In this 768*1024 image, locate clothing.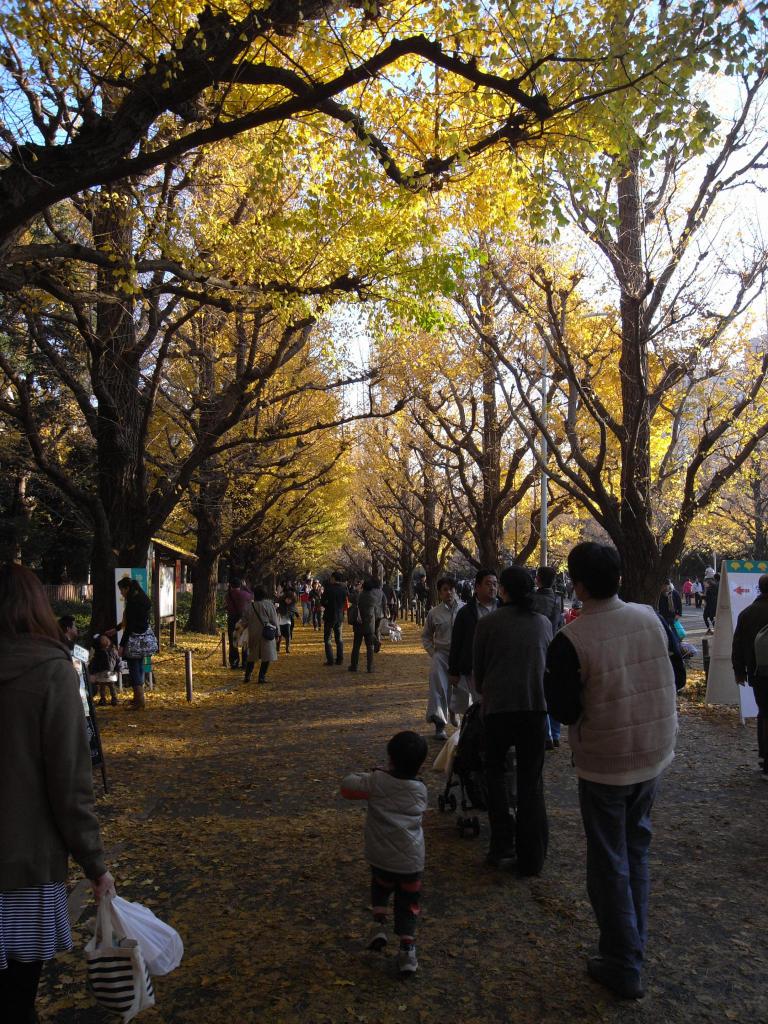
Bounding box: bbox=[461, 580, 569, 854].
